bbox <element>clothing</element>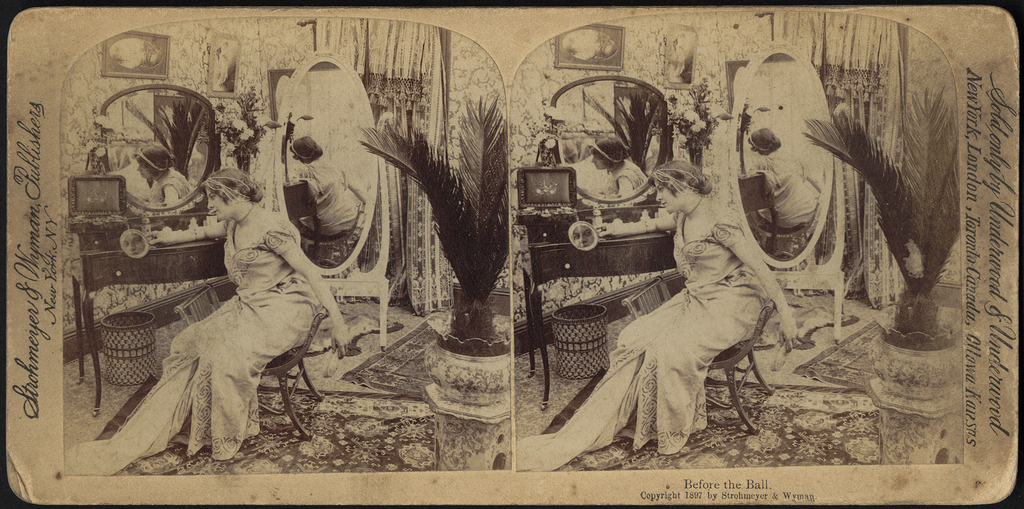
{"left": 513, "top": 220, "right": 797, "bottom": 459}
